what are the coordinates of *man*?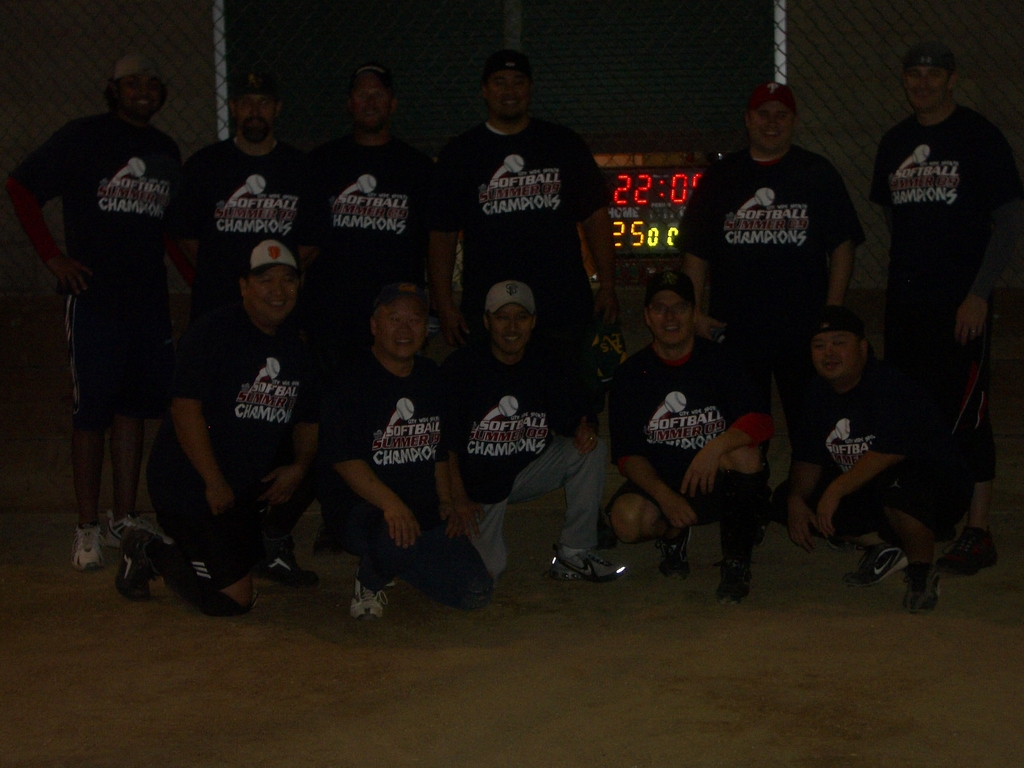
(311,61,446,353).
